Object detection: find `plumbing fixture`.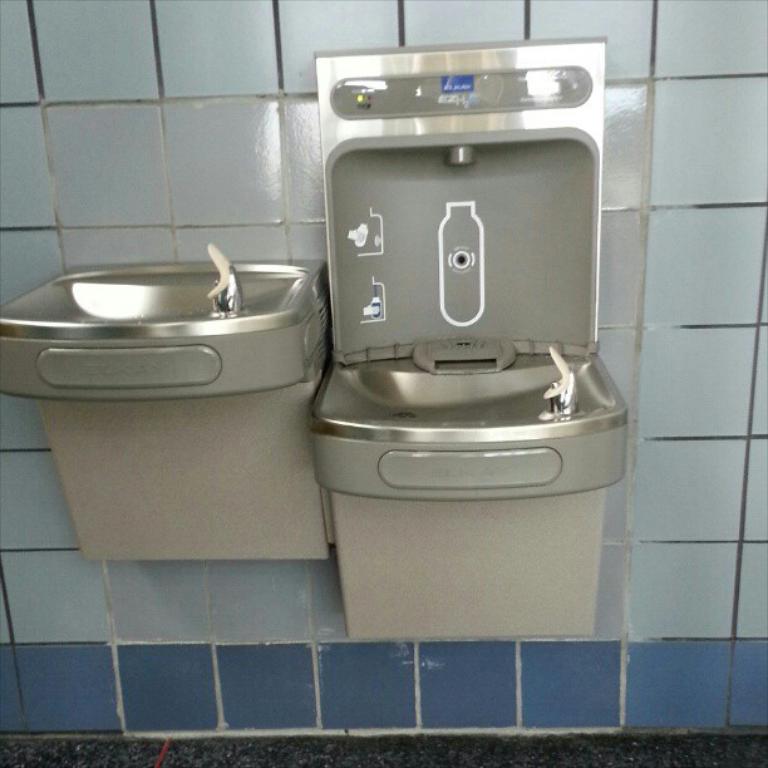
(x1=541, y1=349, x2=577, y2=423).
